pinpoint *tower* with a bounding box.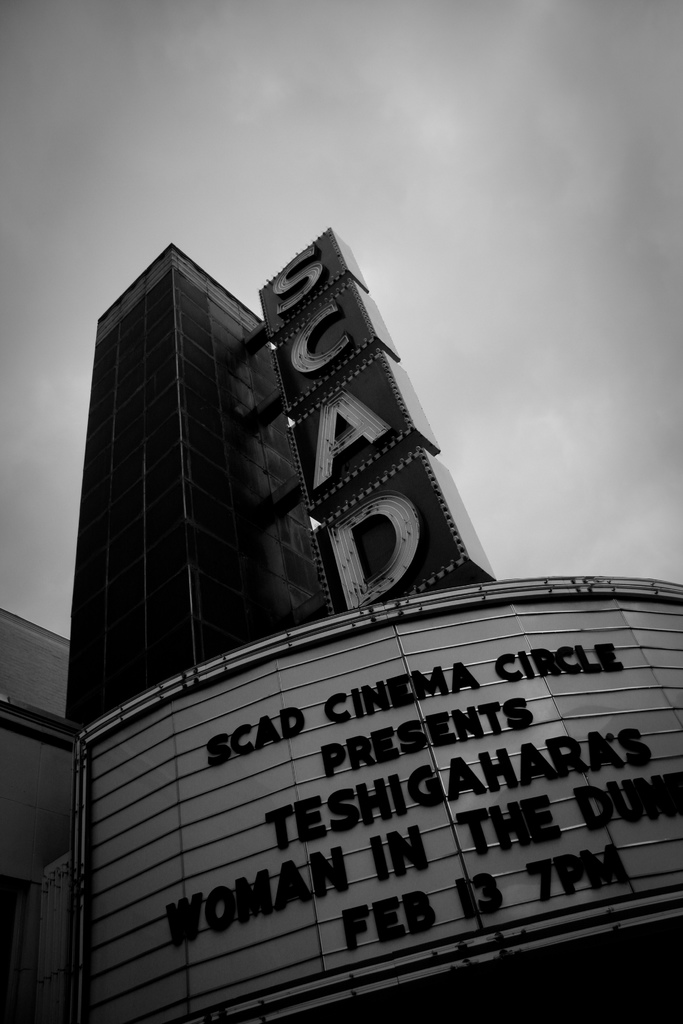
[left=63, top=244, right=336, bottom=735].
